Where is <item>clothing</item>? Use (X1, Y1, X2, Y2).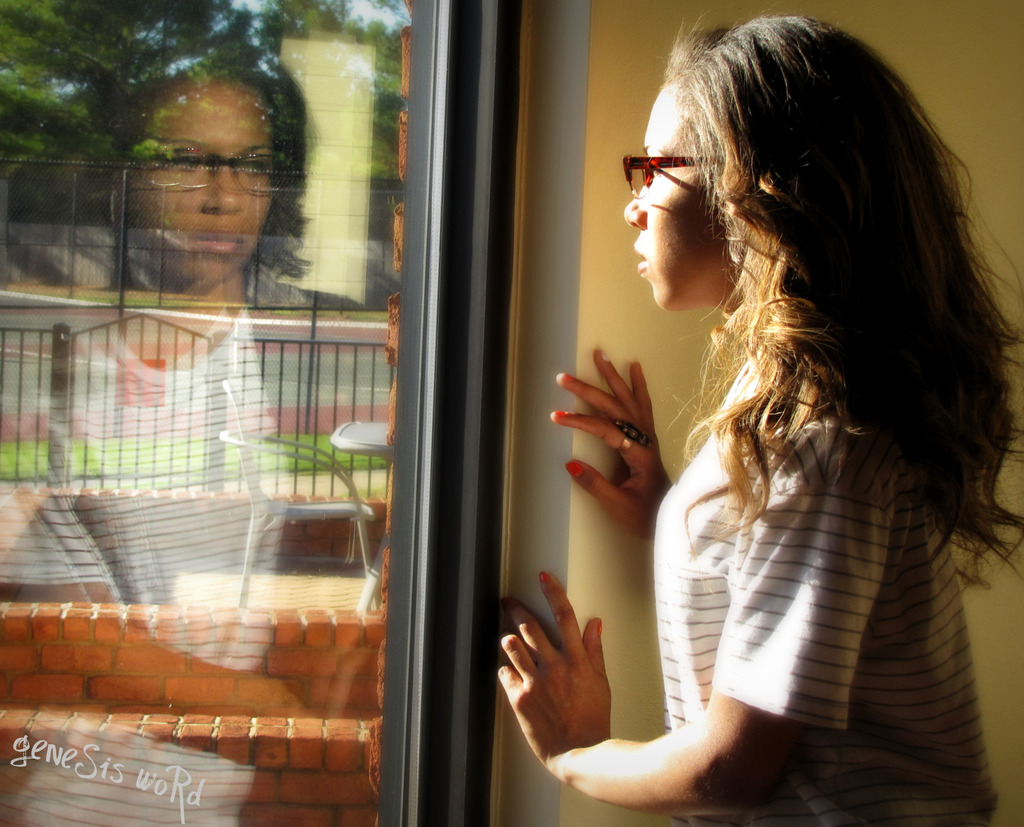
(654, 352, 1004, 826).
